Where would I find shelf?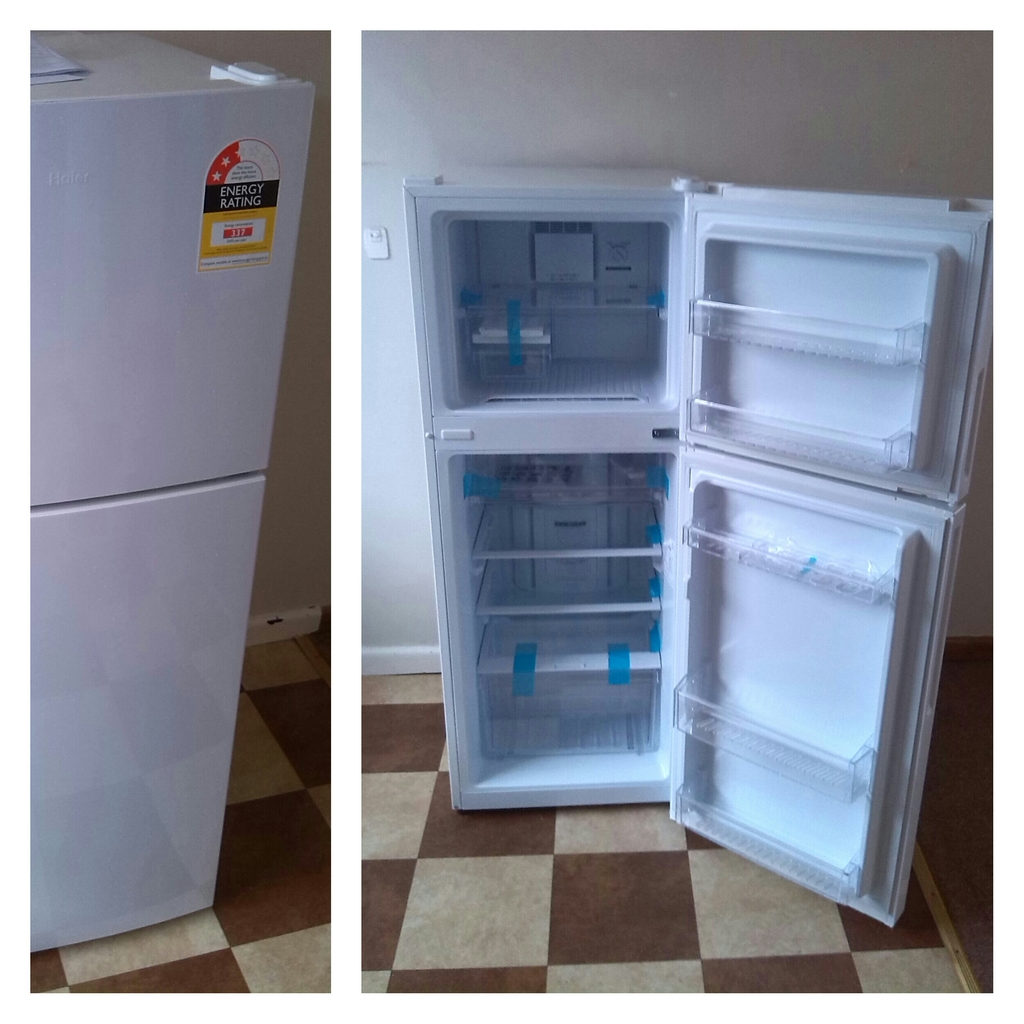
At x1=687, y1=216, x2=953, y2=465.
